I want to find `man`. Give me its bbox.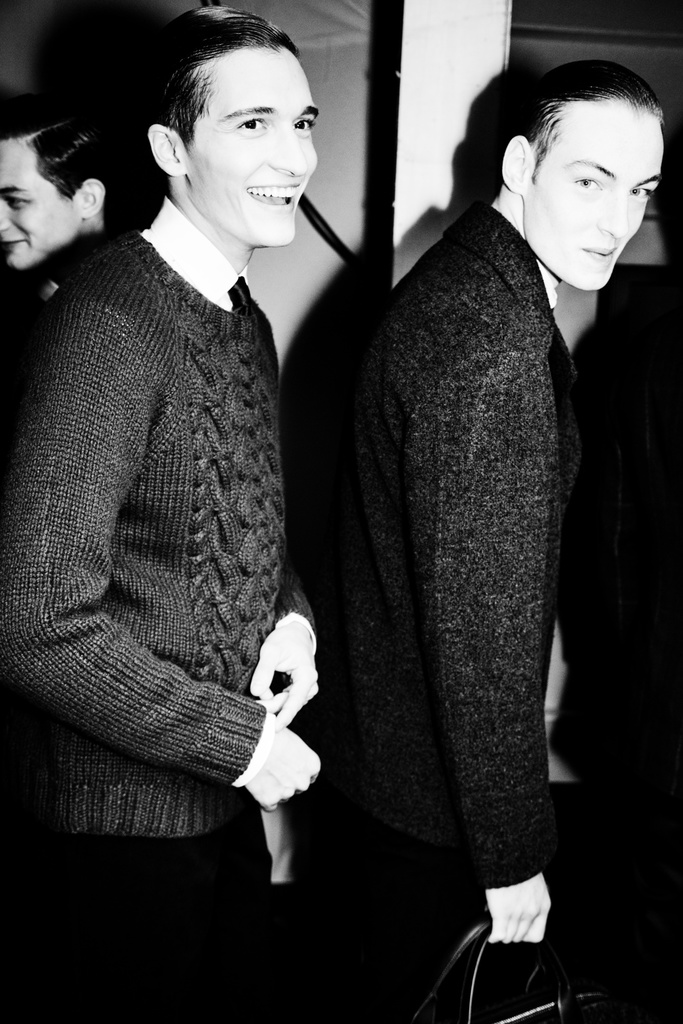
[x1=344, y1=58, x2=668, y2=1023].
